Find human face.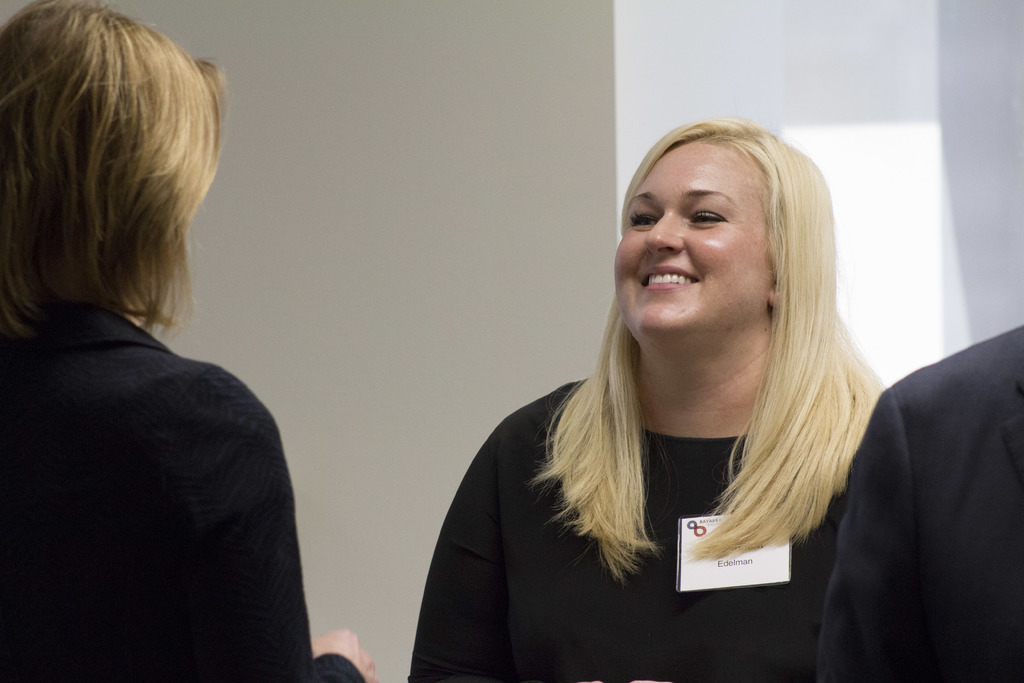
615:138:775:342.
